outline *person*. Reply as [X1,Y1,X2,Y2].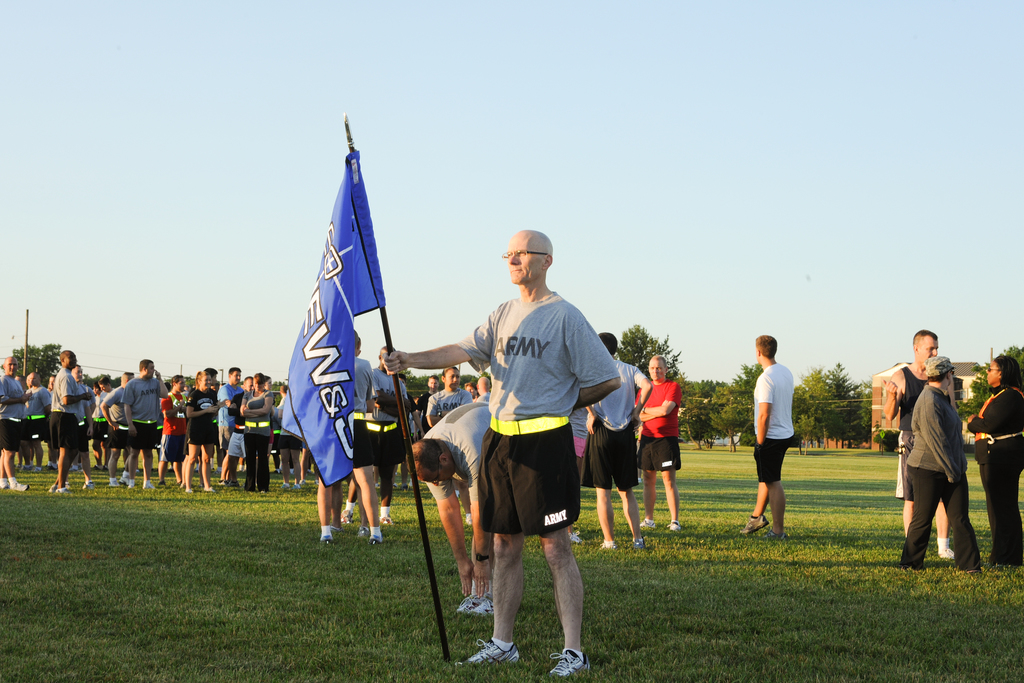
[588,333,644,548].
